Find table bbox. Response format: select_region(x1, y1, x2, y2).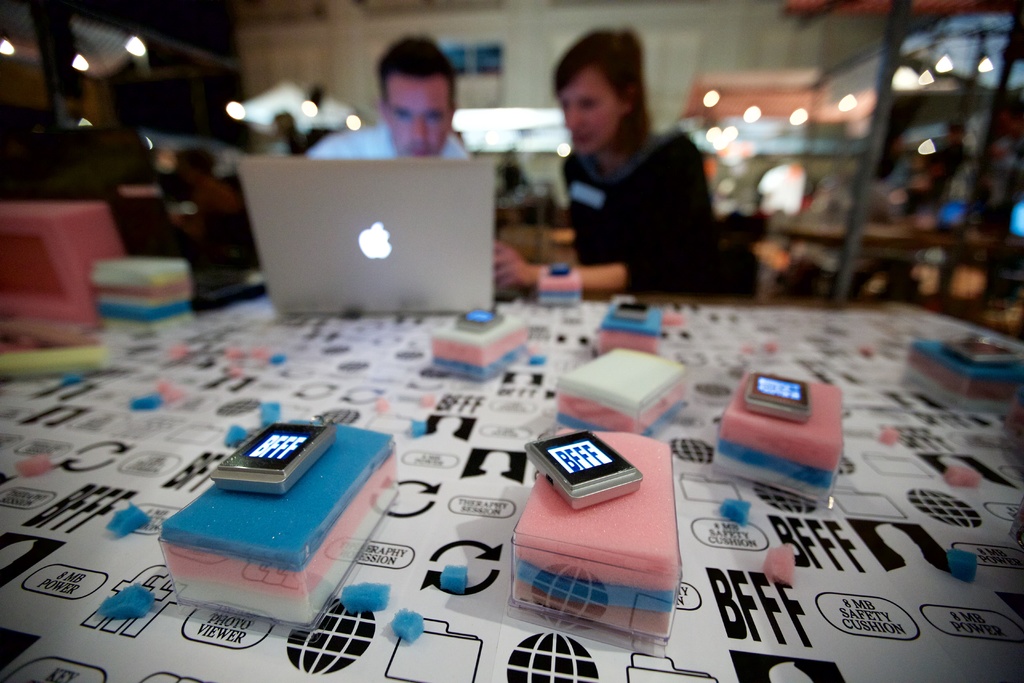
select_region(4, 295, 1021, 682).
